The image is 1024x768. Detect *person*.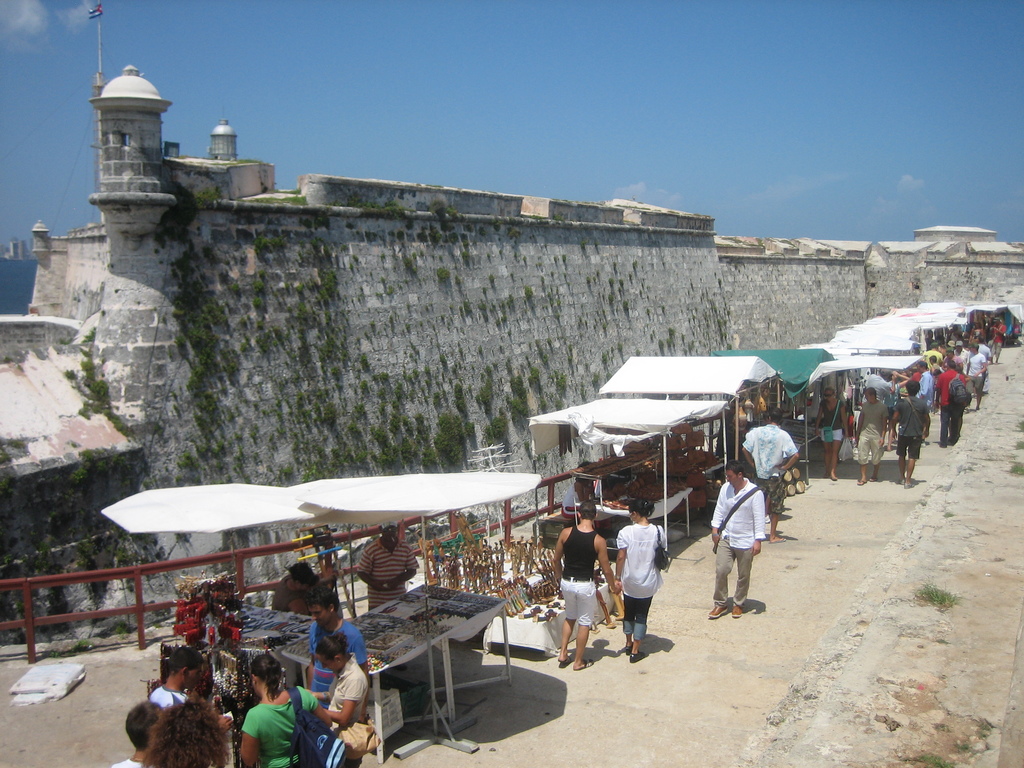
Detection: 362 528 419 607.
